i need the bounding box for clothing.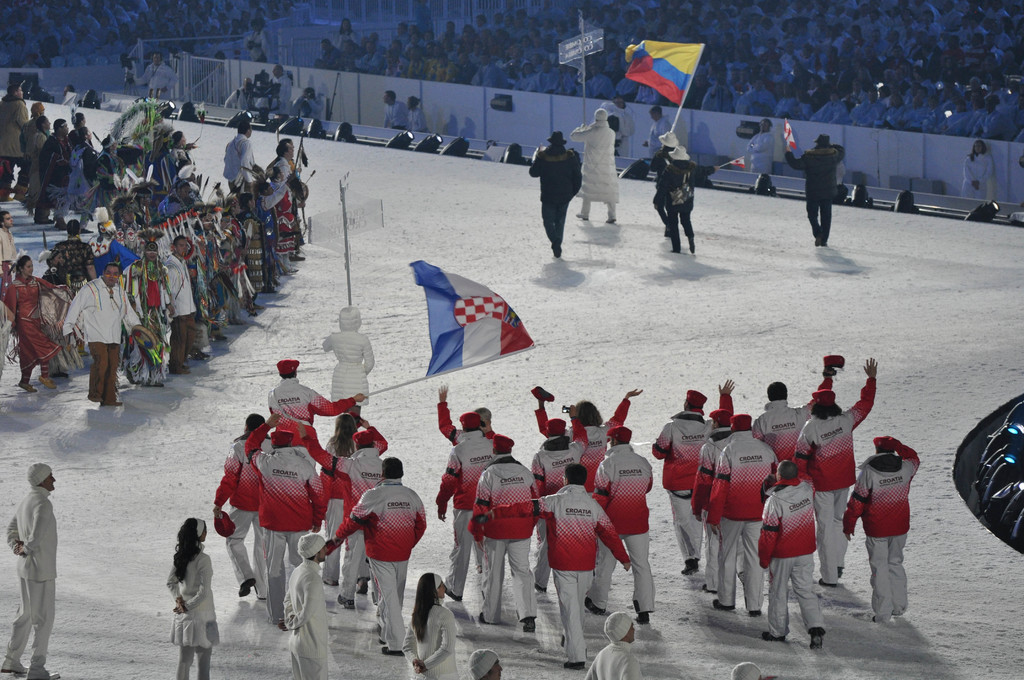
Here it is: BBox(286, 7, 294, 14).
